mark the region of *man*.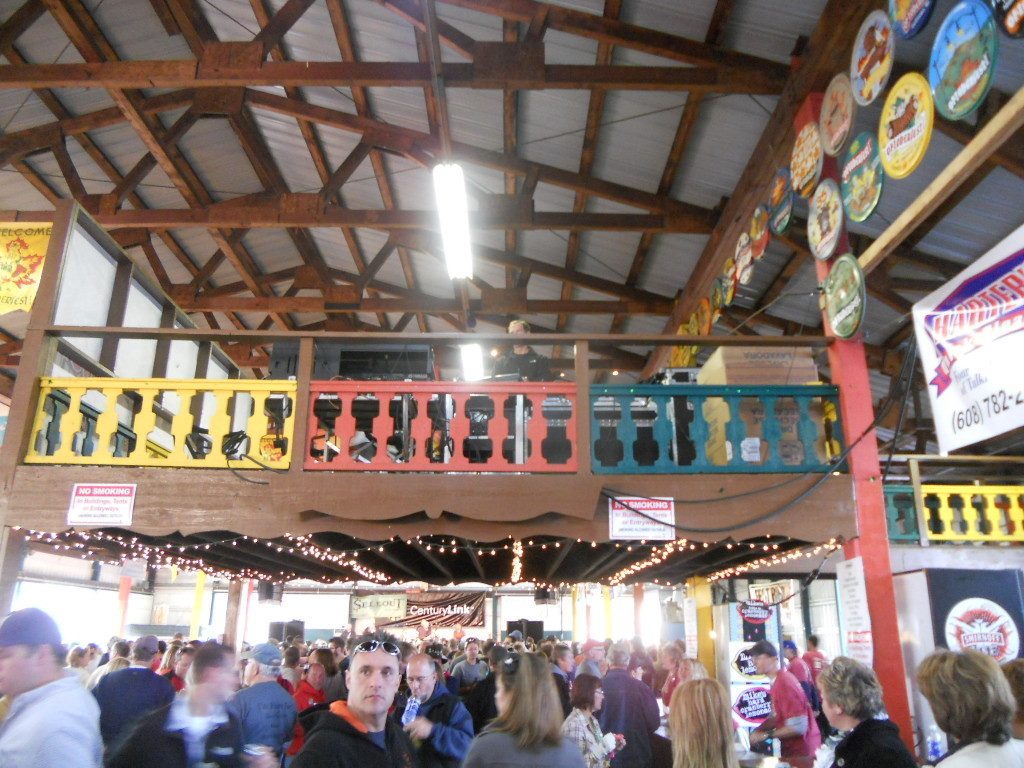
Region: 230/642/292/766.
